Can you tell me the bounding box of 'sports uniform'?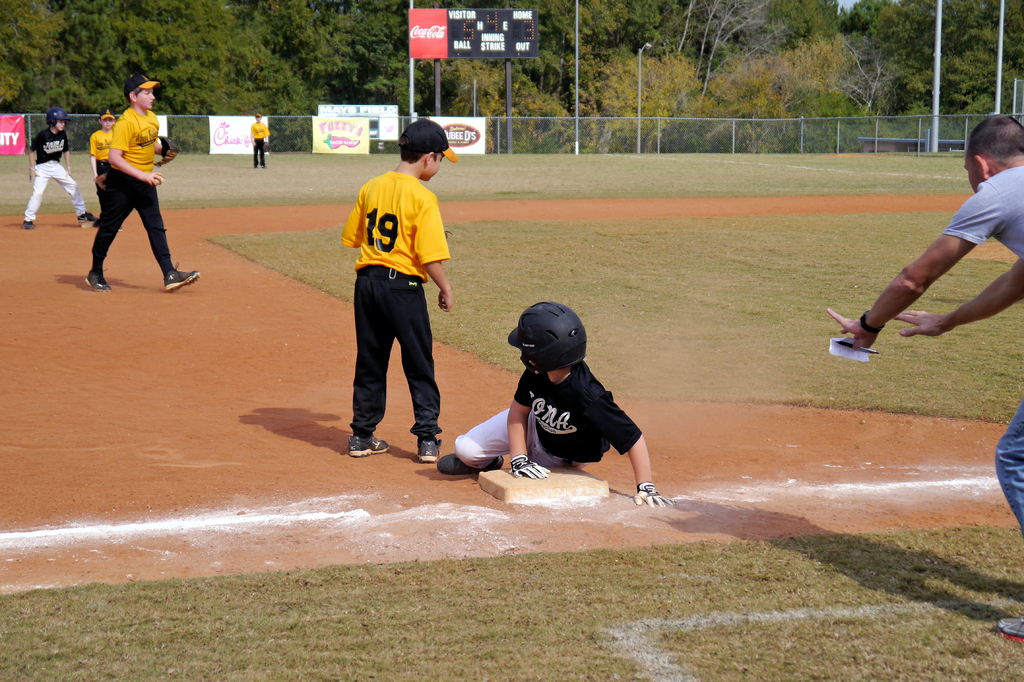
(84,77,201,293).
